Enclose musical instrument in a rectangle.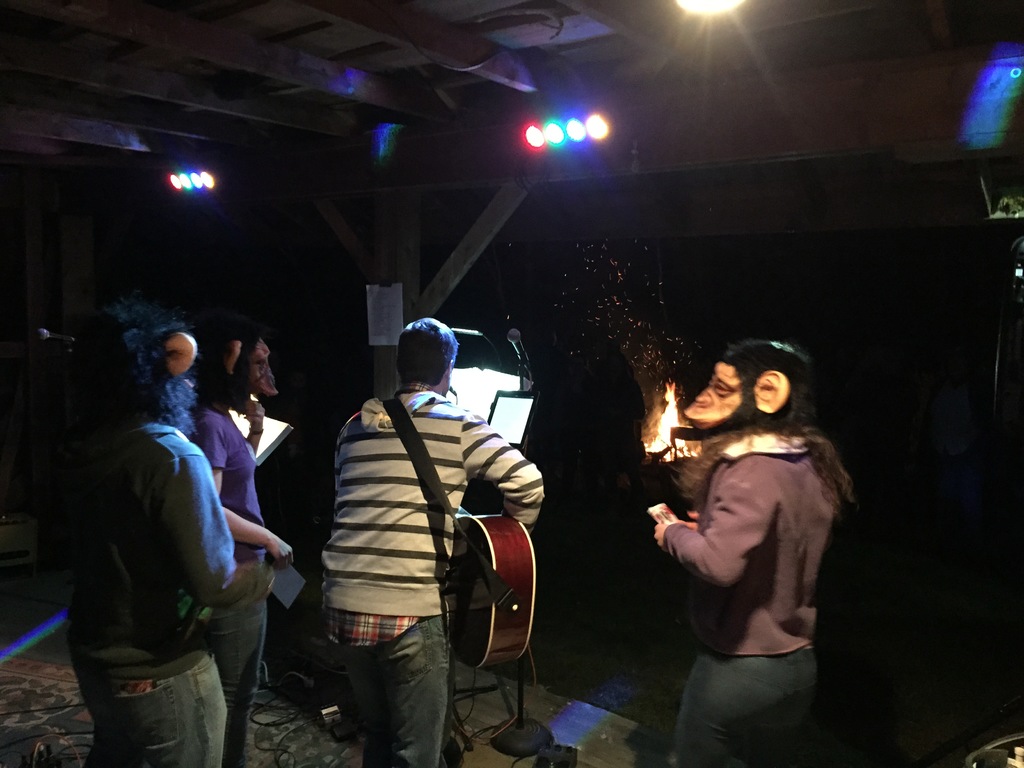
[460, 493, 531, 660].
